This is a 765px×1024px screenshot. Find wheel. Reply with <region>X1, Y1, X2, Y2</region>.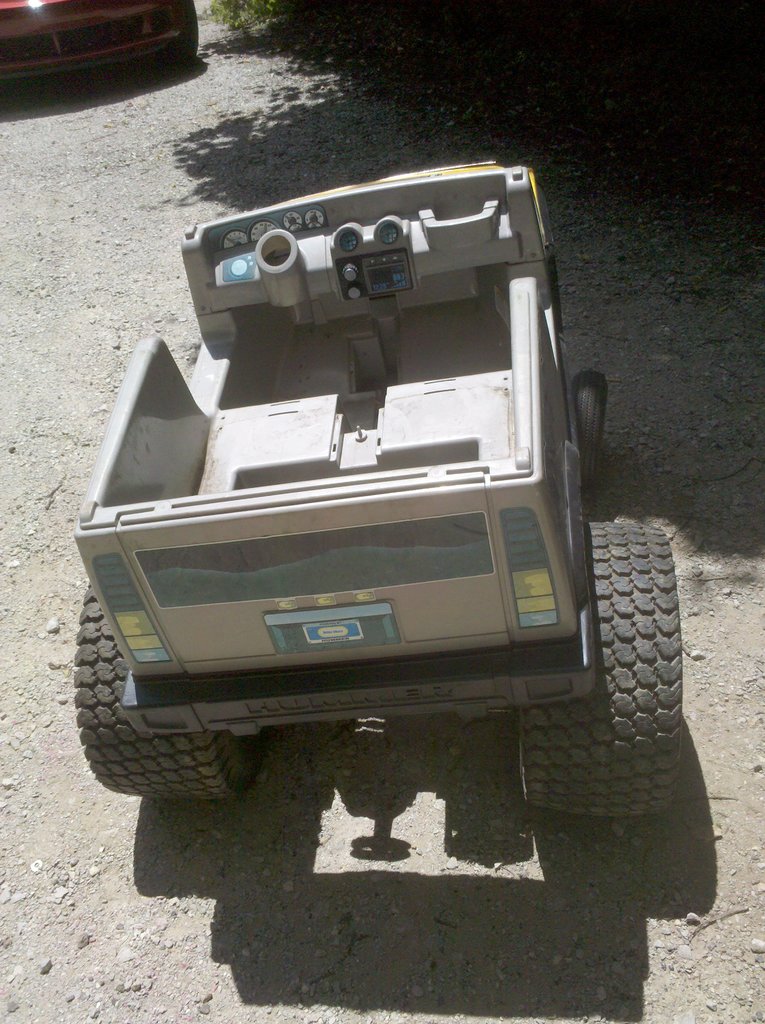
<region>70, 612, 232, 806</region>.
